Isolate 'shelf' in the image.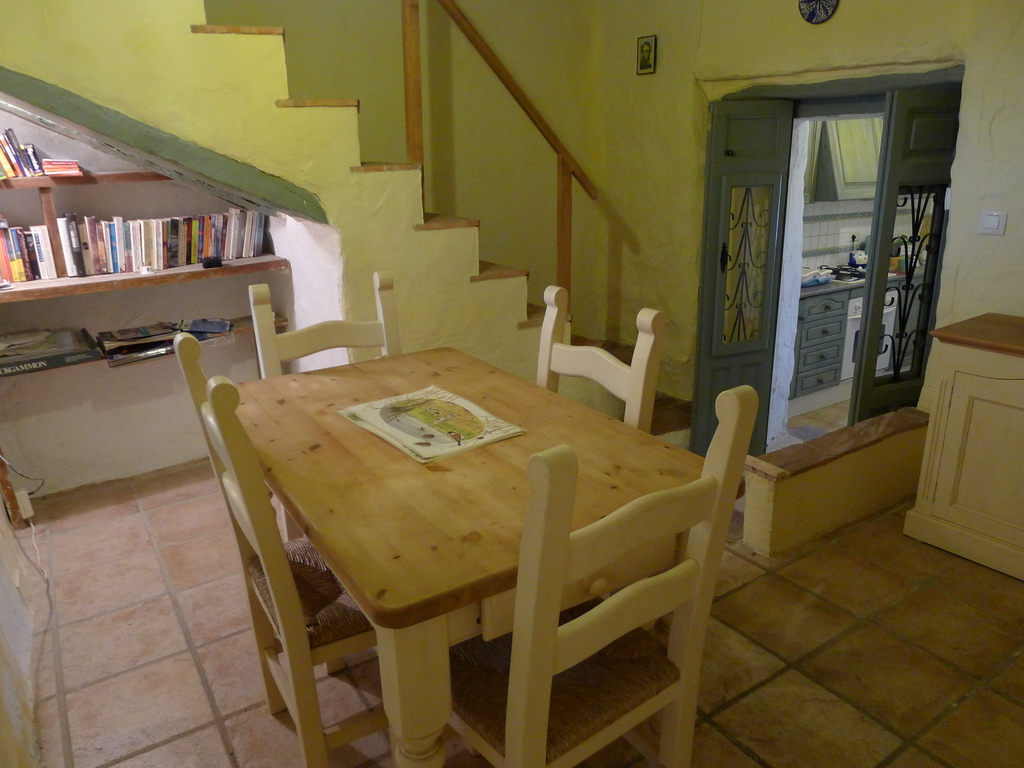
Isolated region: Rect(0, 102, 179, 191).
